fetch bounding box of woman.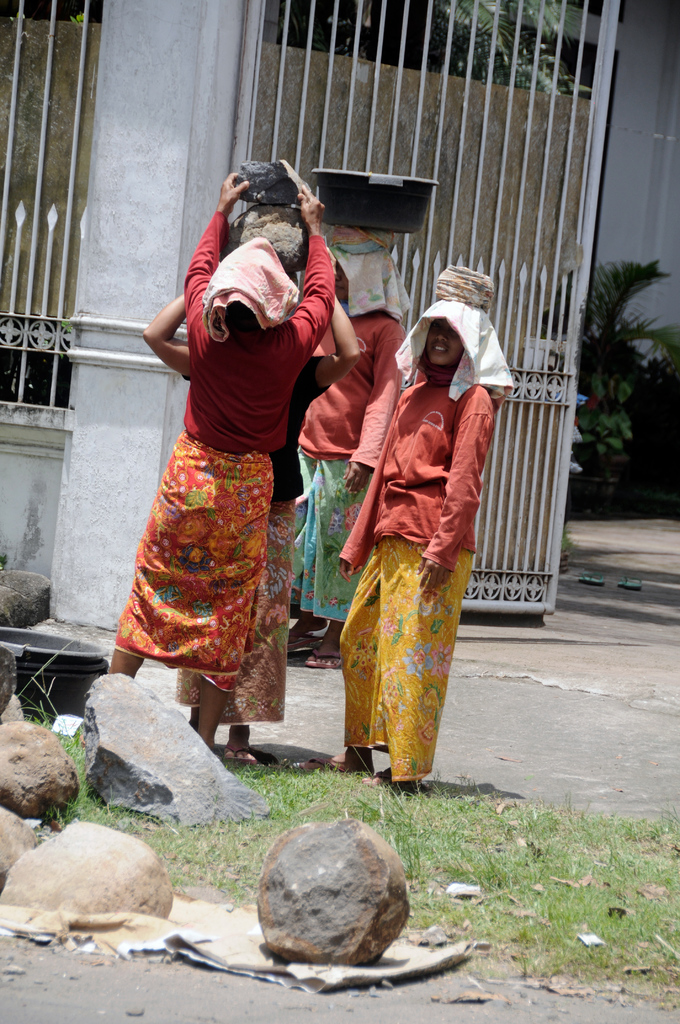
Bbox: {"x1": 313, "y1": 236, "x2": 414, "y2": 668}.
